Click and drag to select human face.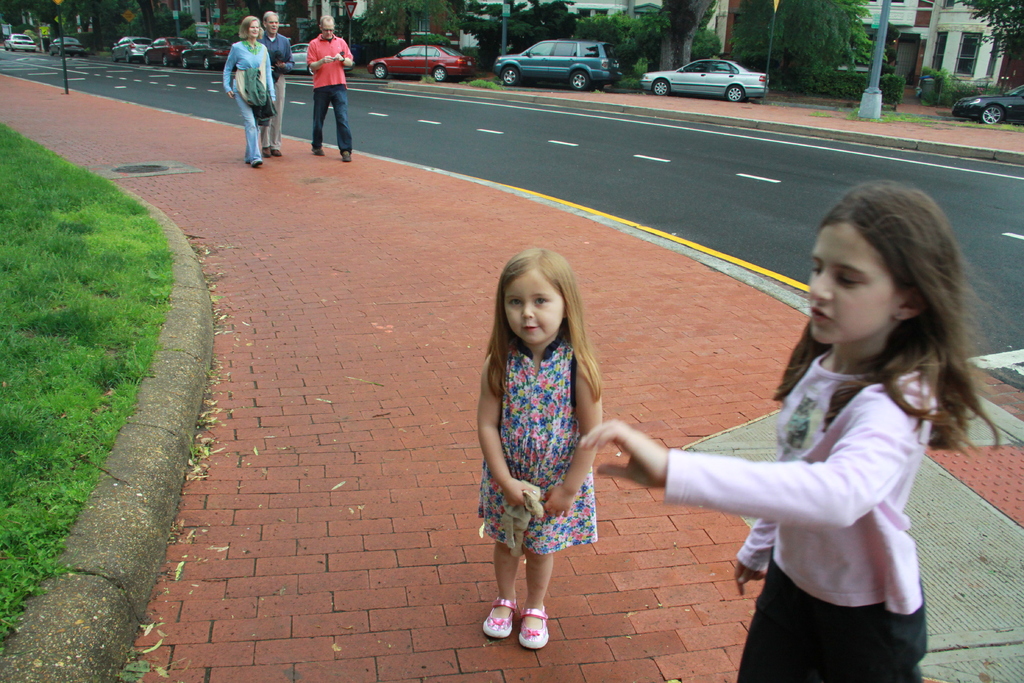
Selection: (x1=266, y1=17, x2=281, y2=31).
